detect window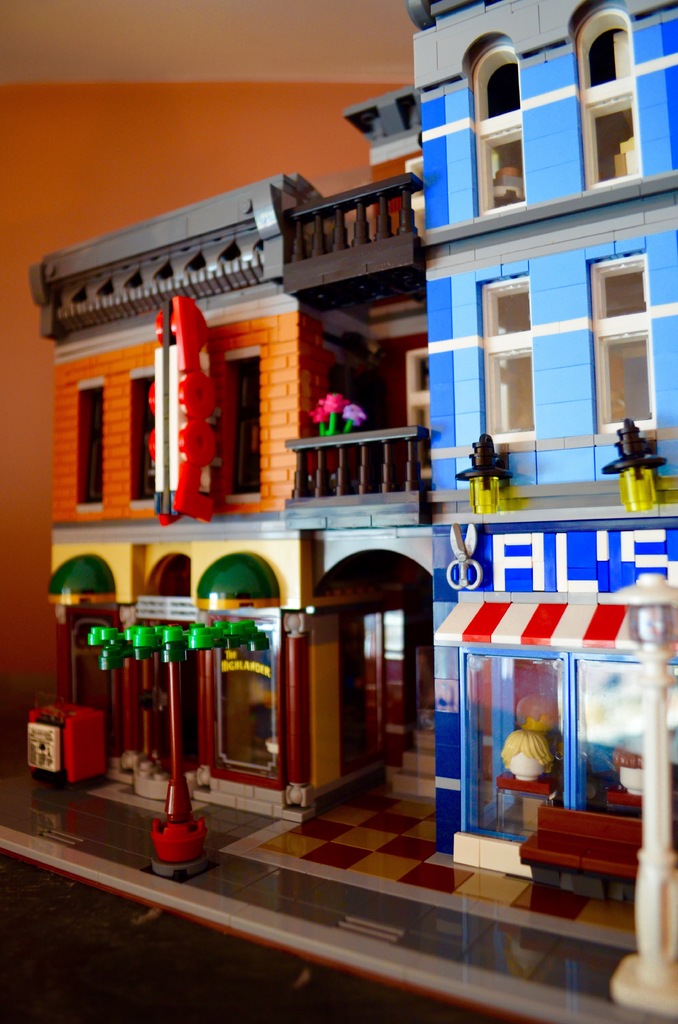
{"x1": 586, "y1": 257, "x2": 656, "y2": 435}
